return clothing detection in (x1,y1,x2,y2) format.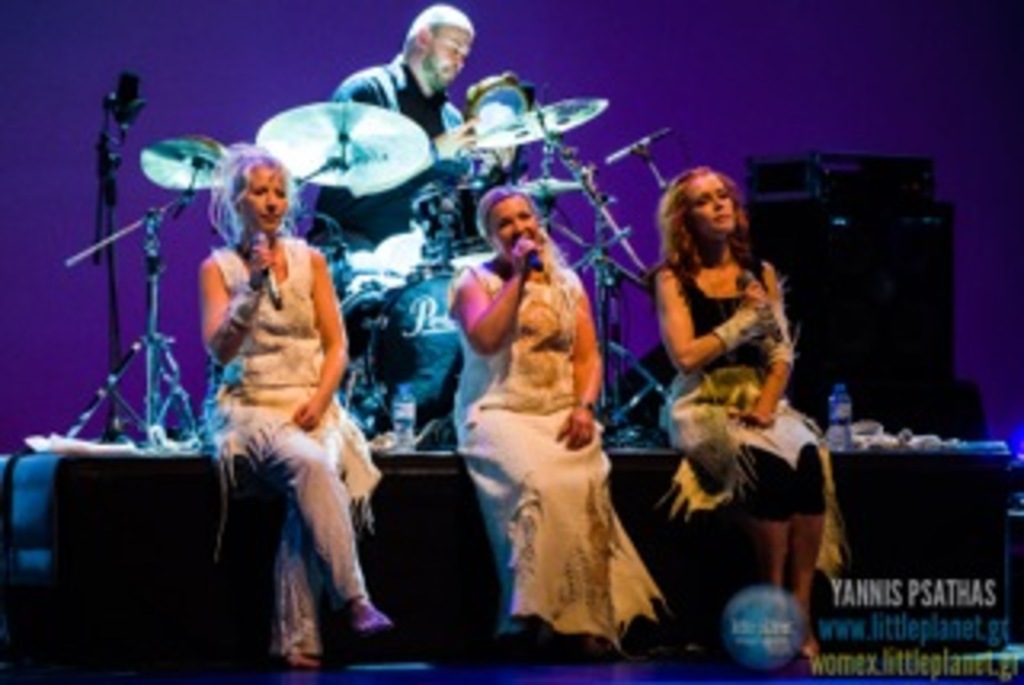
(314,54,528,387).
